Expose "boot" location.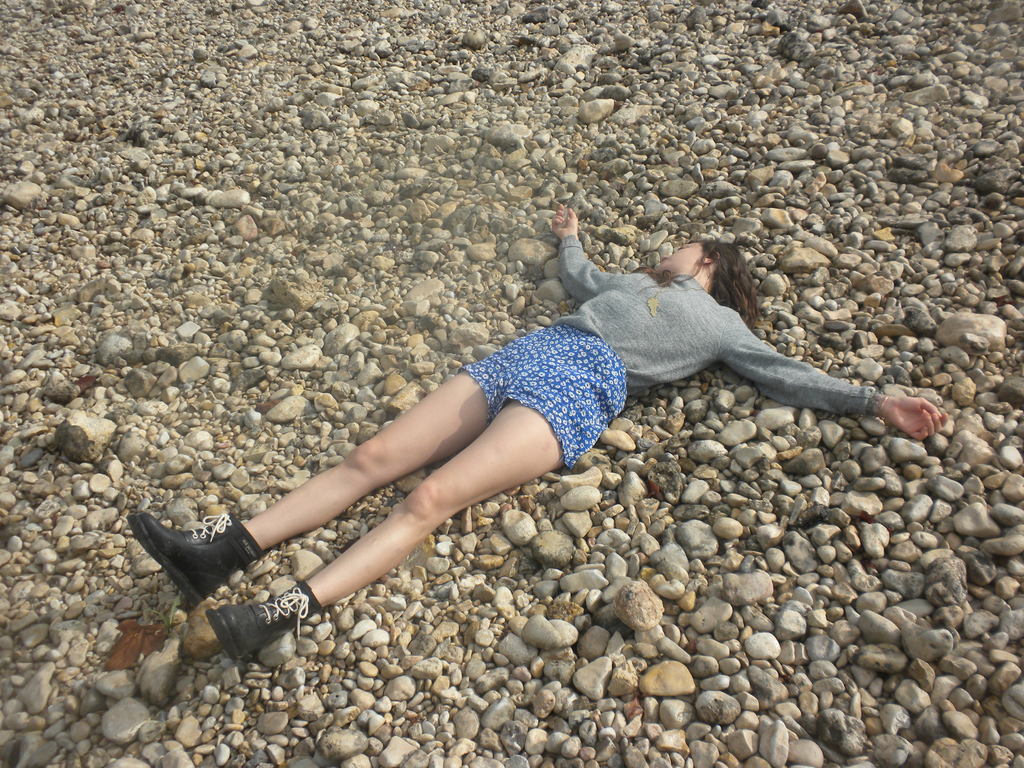
Exposed at crop(133, 511, 272, 604).
